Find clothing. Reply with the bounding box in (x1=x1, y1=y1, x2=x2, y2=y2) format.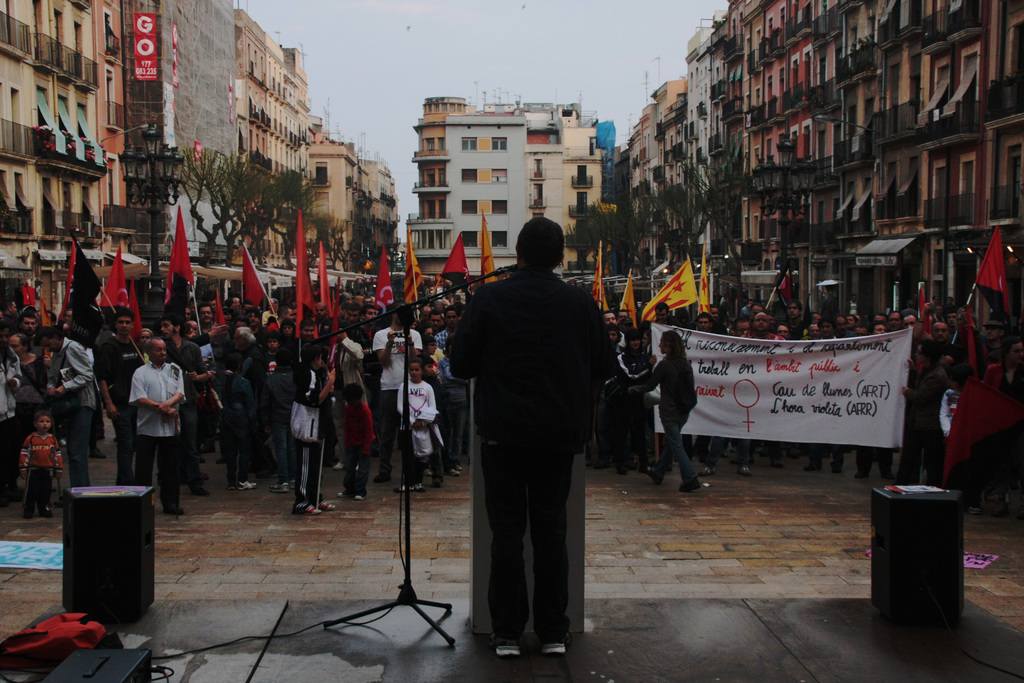
(x1=0, y1=344, x2=19, y2=498).
